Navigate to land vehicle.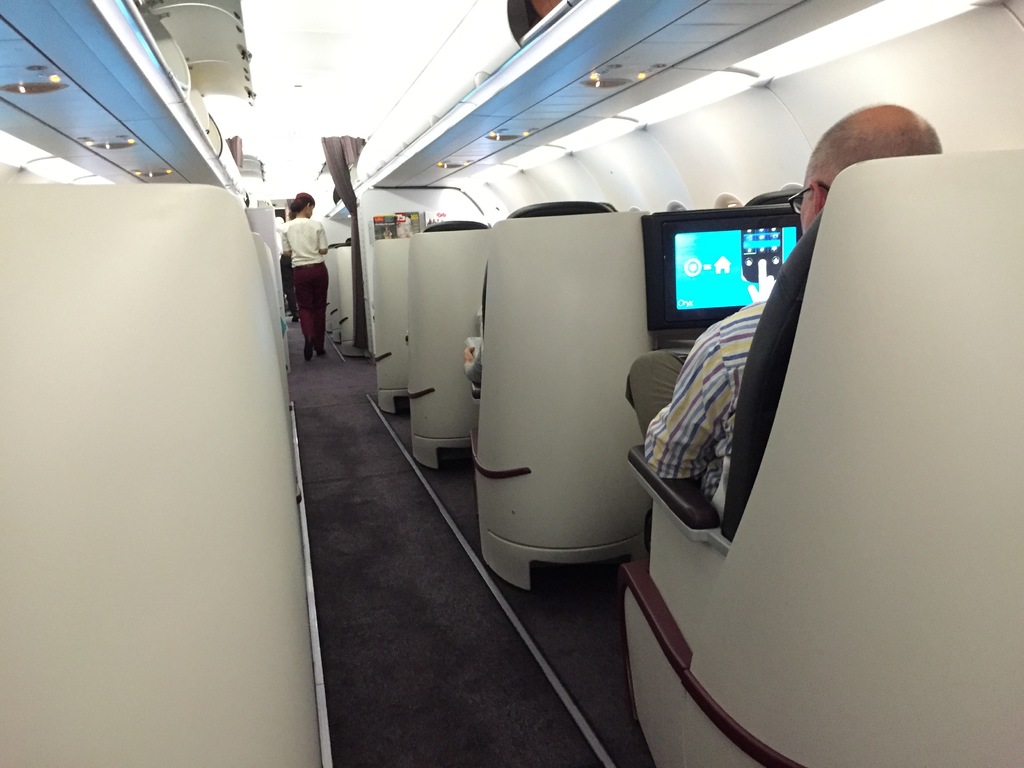
Navigation target: box(0, 0, 1023, 767).
